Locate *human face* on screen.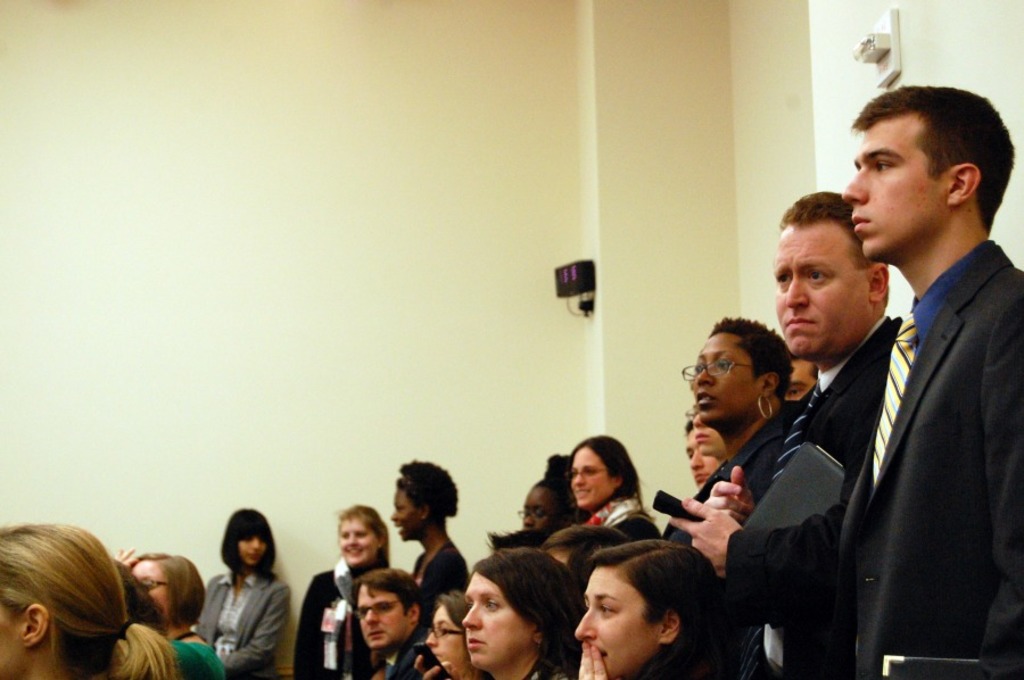
On screen at 358, 587, 413, 648.
